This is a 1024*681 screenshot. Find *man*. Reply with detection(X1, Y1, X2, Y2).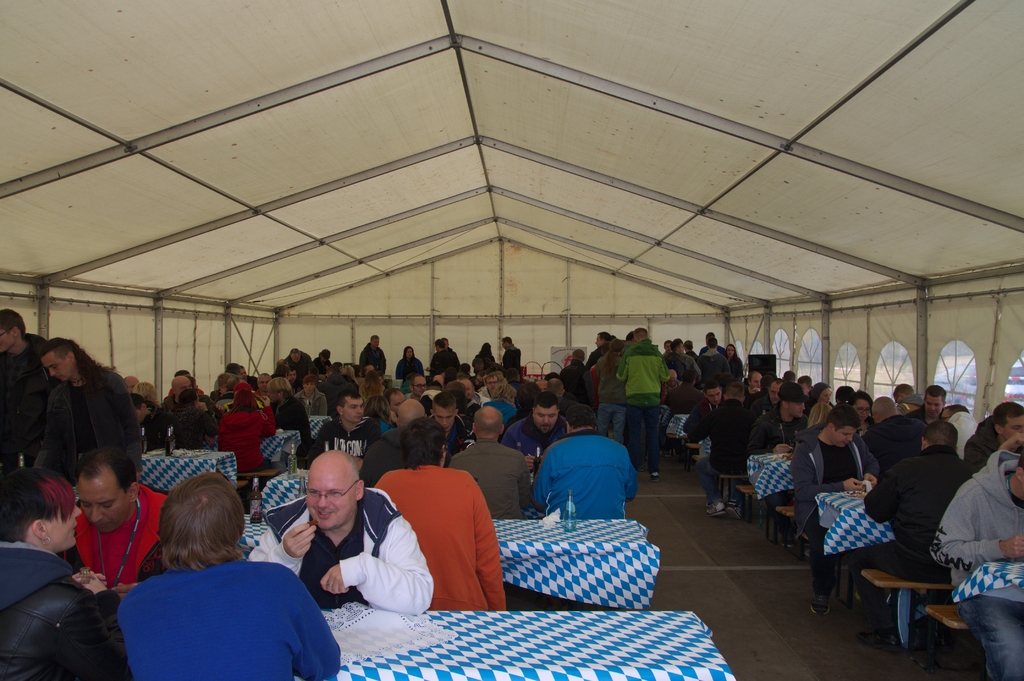
detection(374, 415, 506, 612).
